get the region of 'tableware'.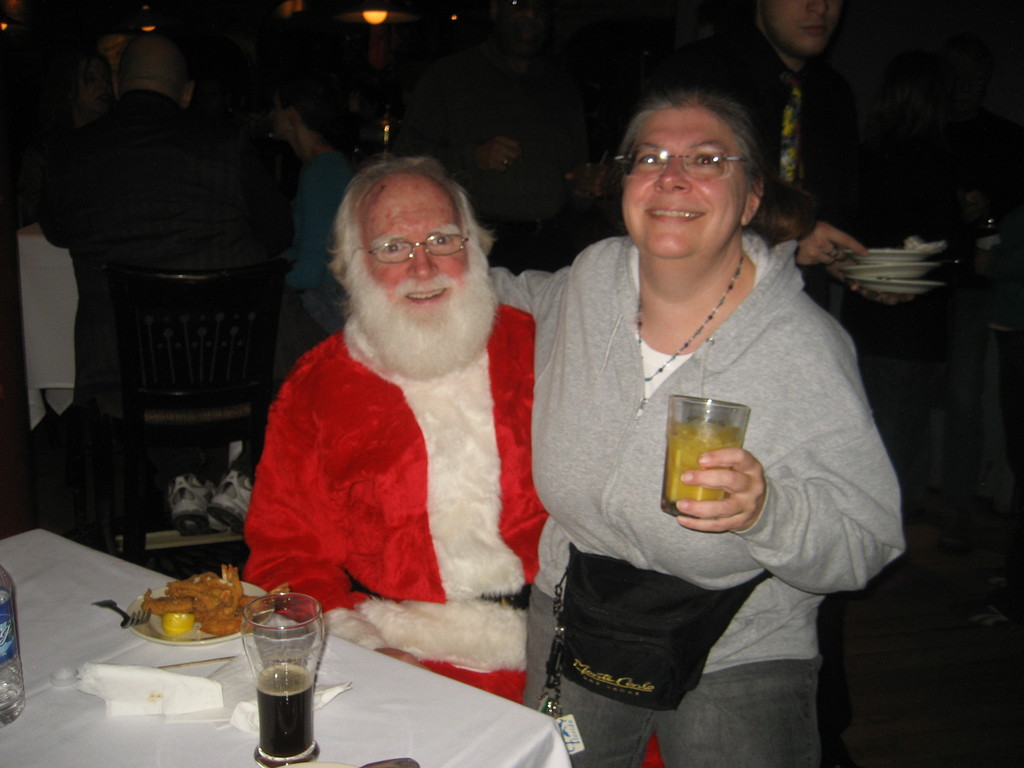
BBox(661, 388, 749, 525).
